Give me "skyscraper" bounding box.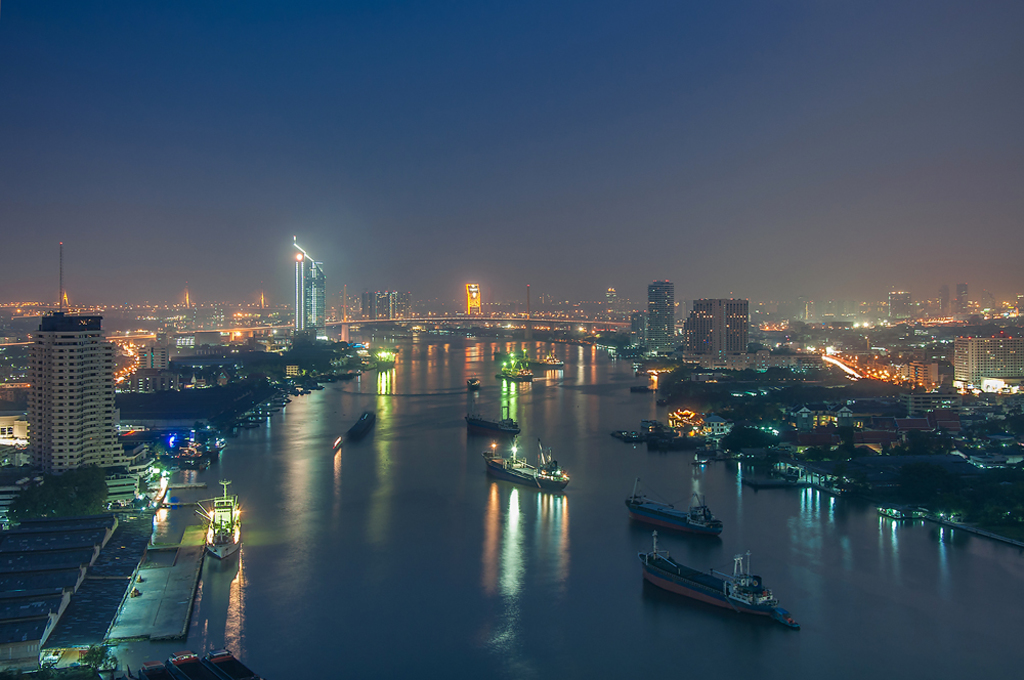
detection(285, 232, 337, 351).
